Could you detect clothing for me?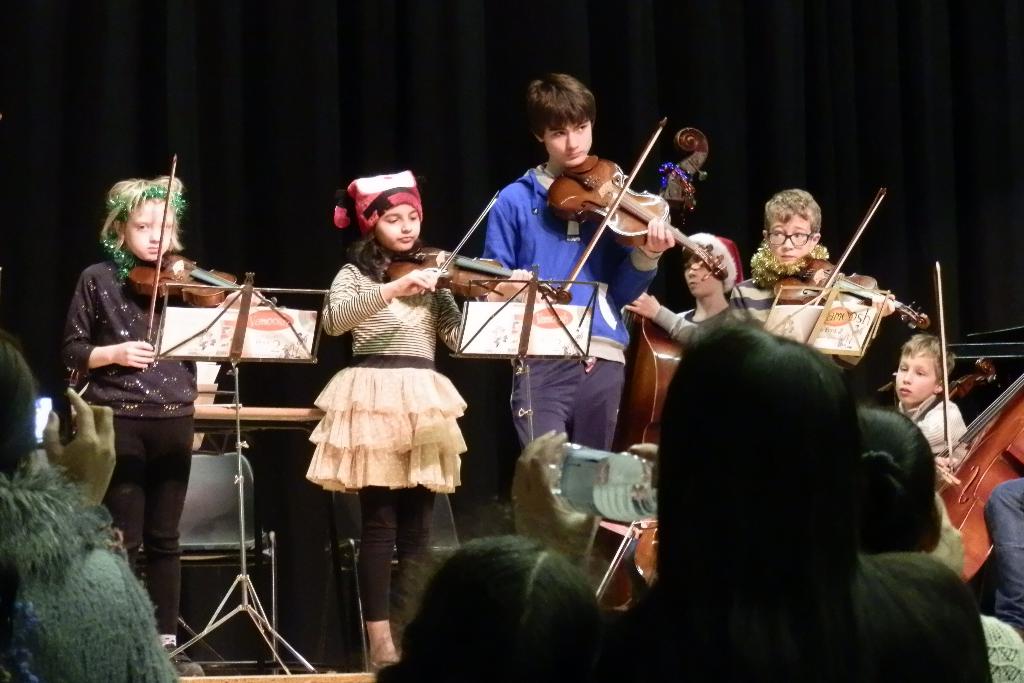
Detection result: box=[688, 559, 965, 682].
